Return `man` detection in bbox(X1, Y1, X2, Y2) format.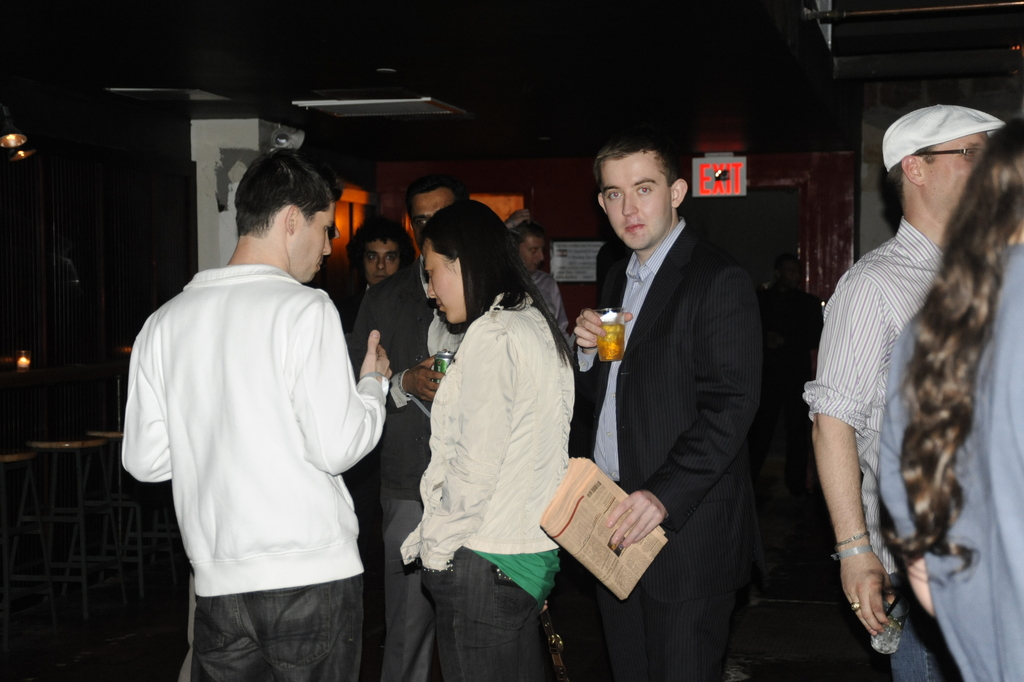
bbox(346, 172, 469, 681).
